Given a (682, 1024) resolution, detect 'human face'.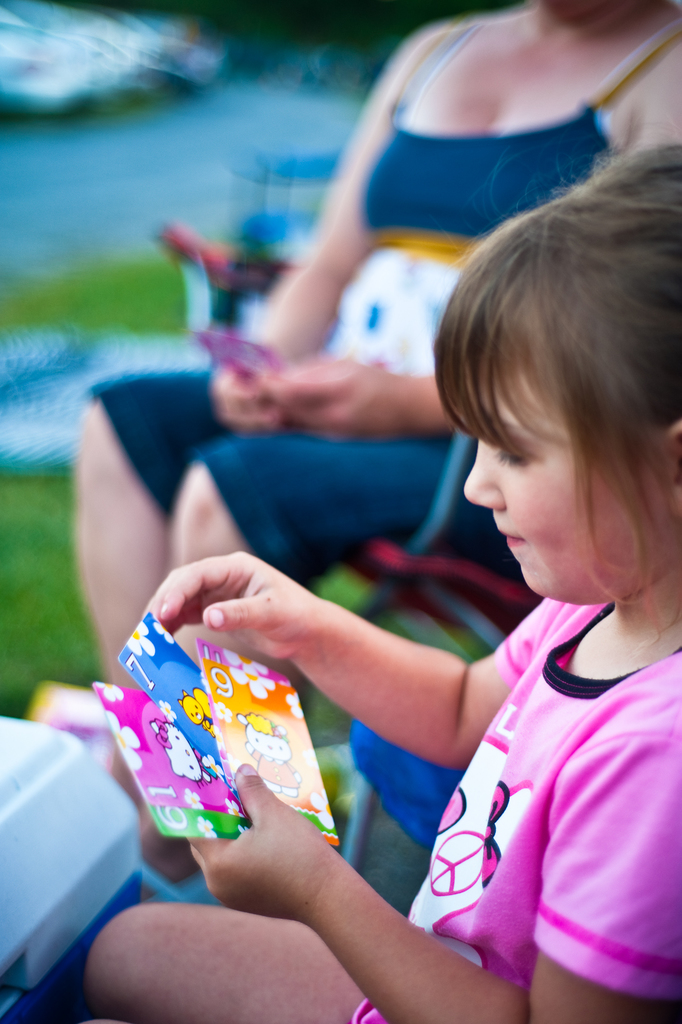
462/362/669/605.
